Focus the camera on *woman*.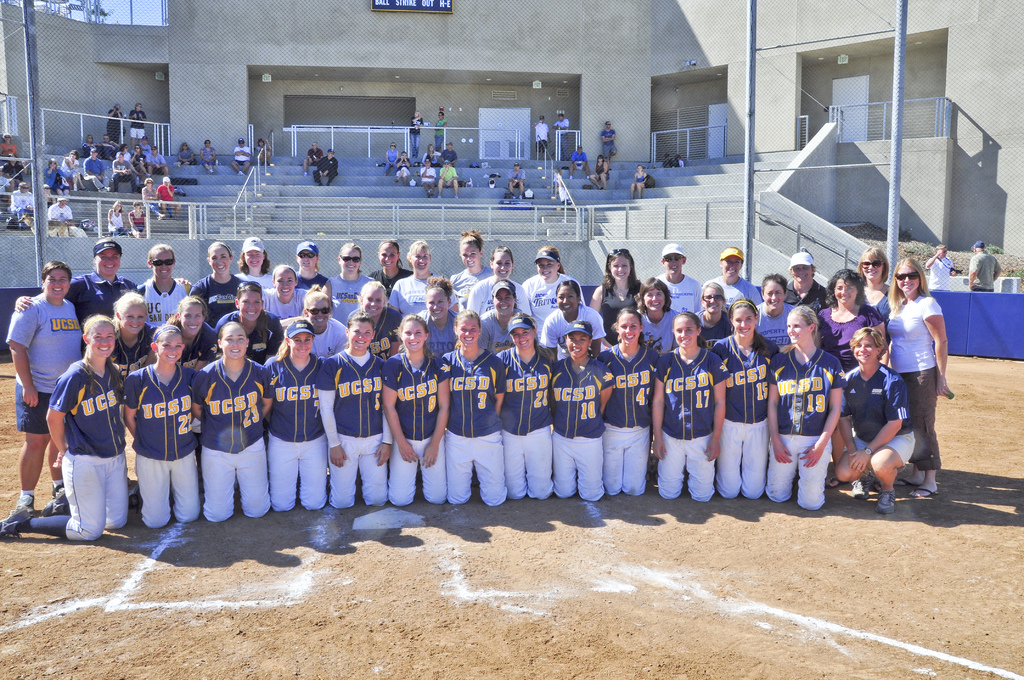
Focus region: <bbox>761, 307, 846, 506</bbox>.
